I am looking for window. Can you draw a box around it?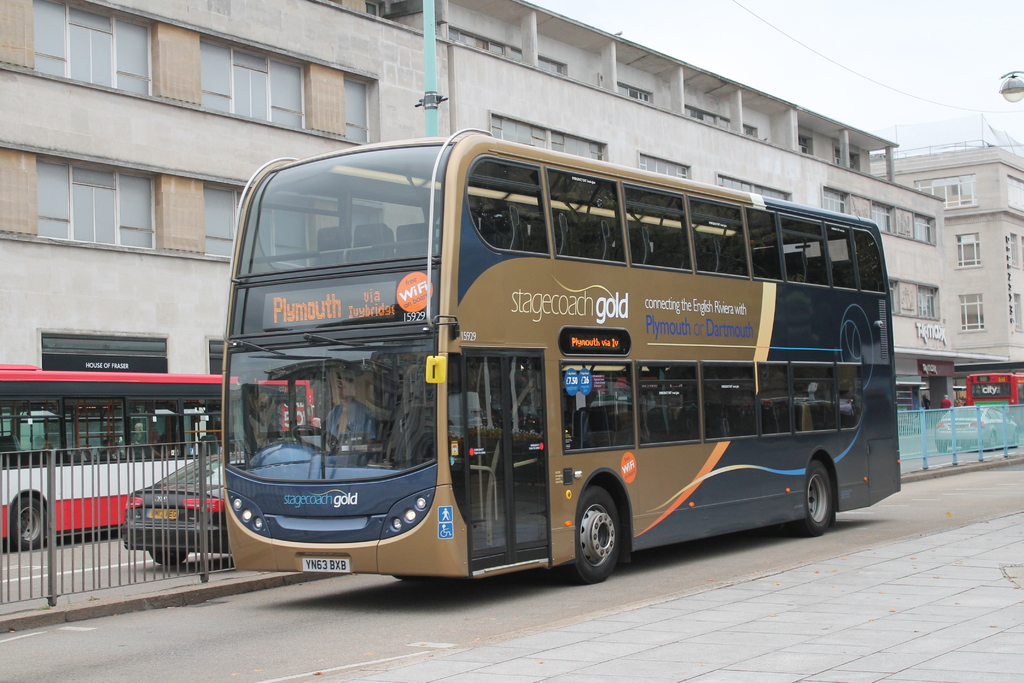
Sure, the bounding box is (1014, 295, 1021, 330).
